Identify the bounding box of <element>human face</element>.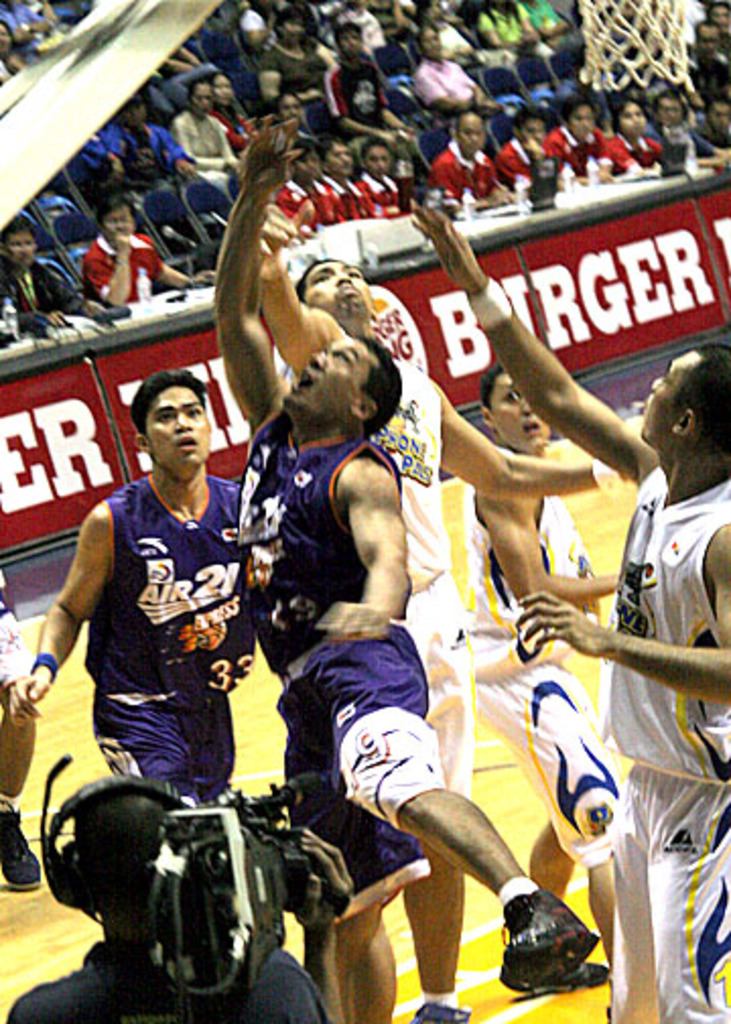
locate(564, 106, 591, 138).
